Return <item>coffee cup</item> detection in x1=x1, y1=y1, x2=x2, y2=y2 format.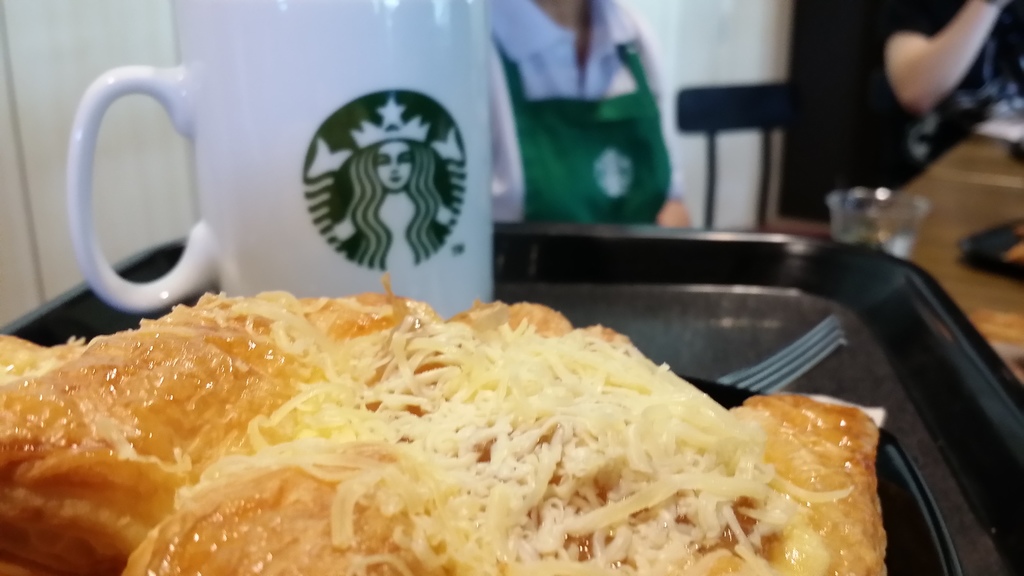
x1=61, y1=0, x2=494, y2=321.
